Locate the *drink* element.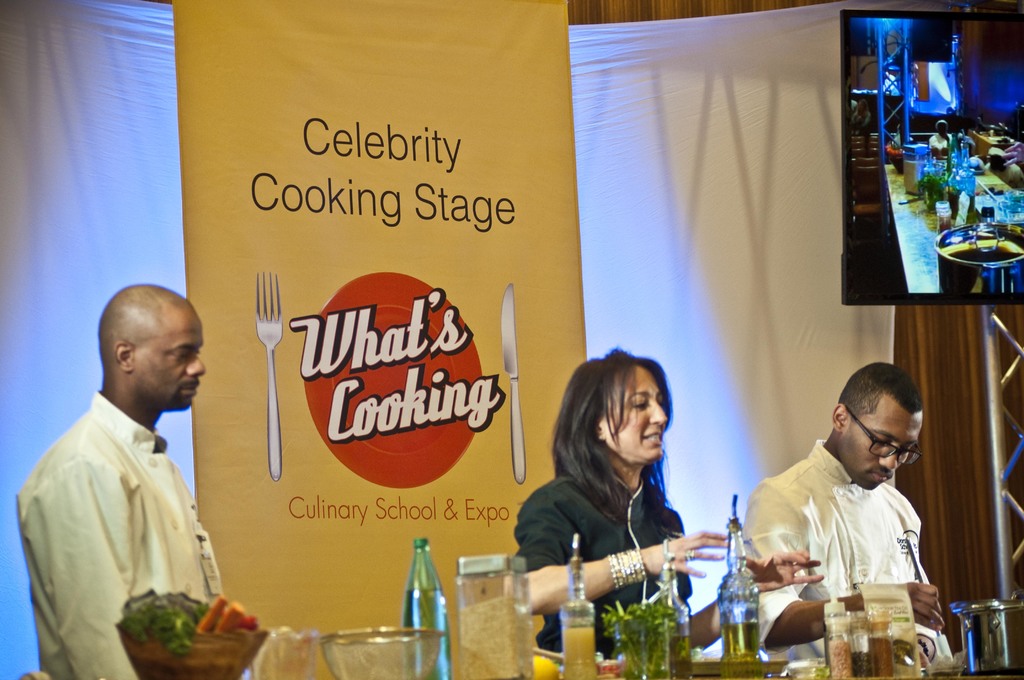
Element bbox: rect(564, 530, 594, 679).
